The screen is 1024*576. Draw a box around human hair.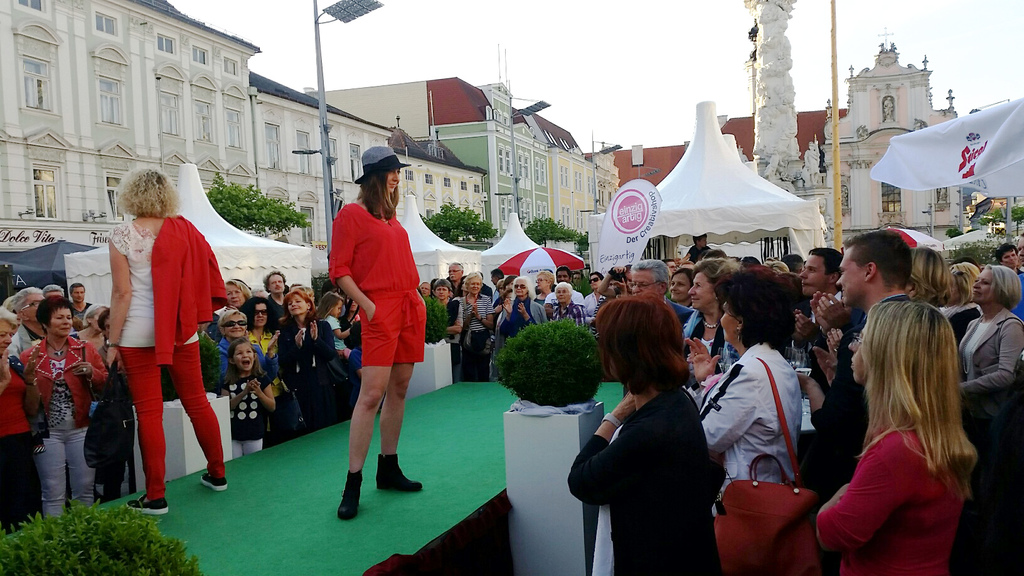
rect(231, 339, 255, 388).
